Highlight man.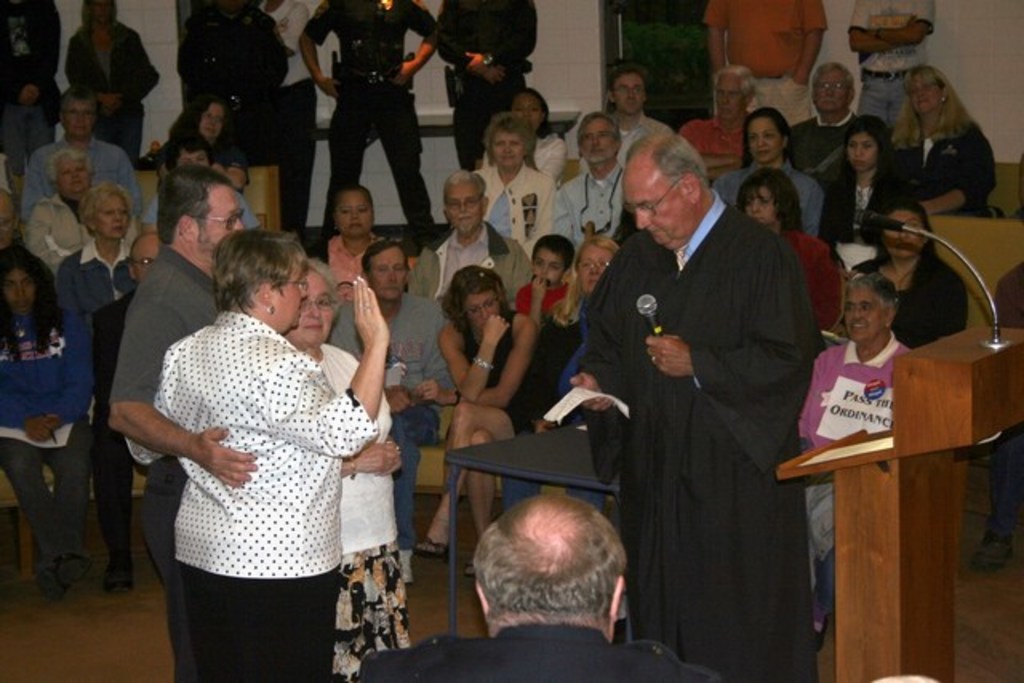
Highlighted region: (30,90,130,198).
